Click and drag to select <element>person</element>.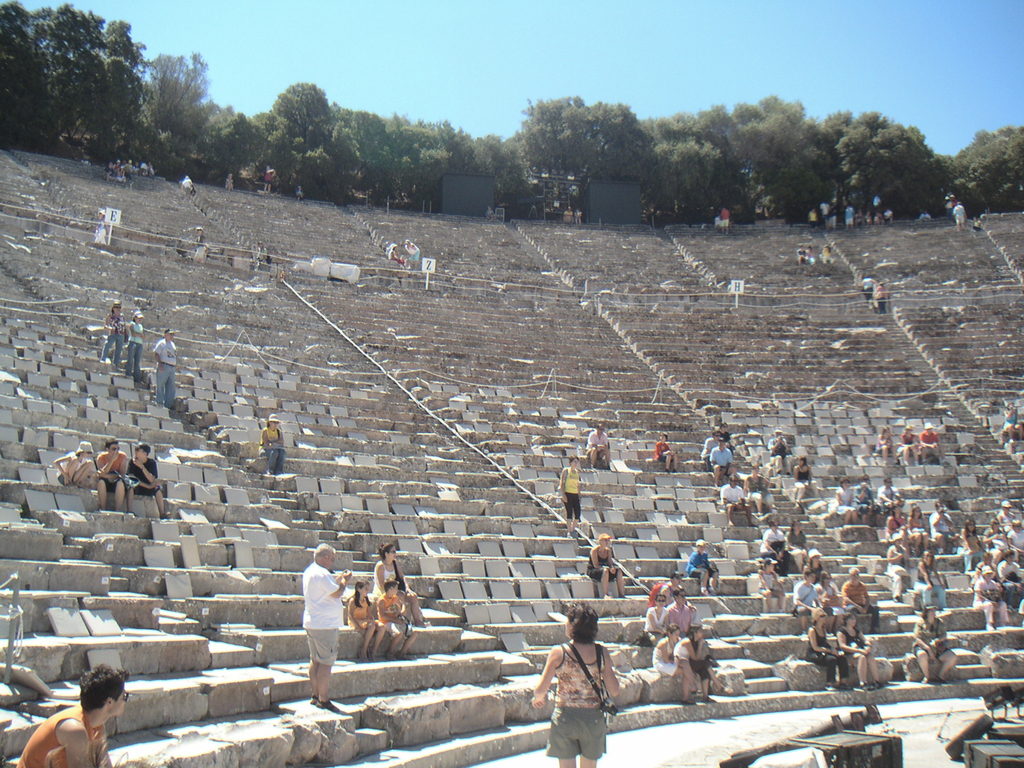
Selection: bbox=(343, 579, 381, 660).
